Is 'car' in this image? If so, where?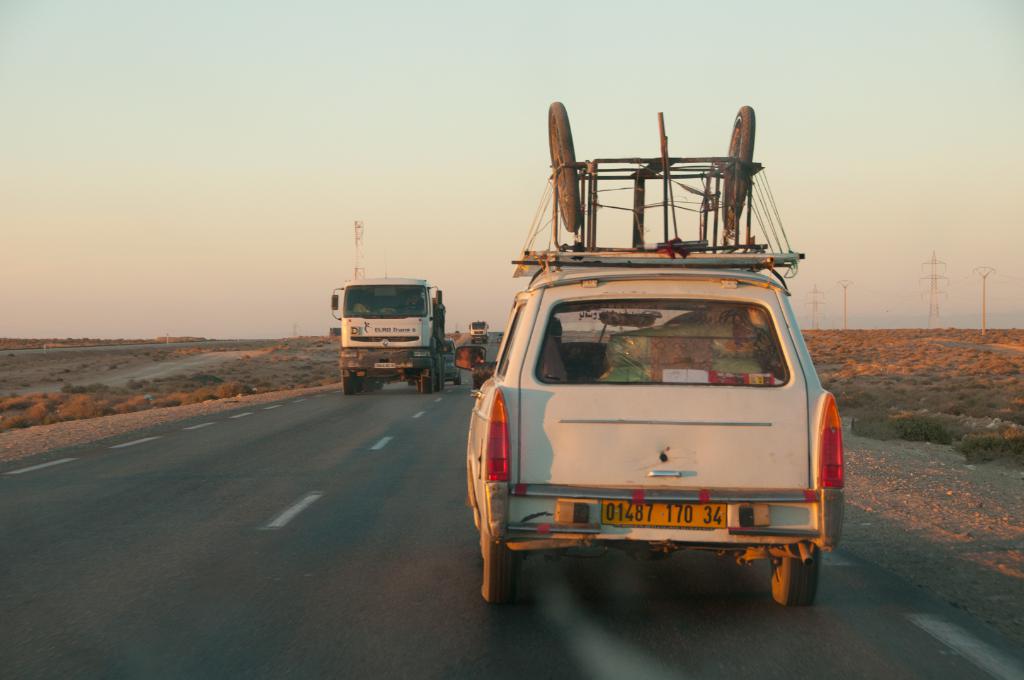
Yes, at 443:337:467:399.
